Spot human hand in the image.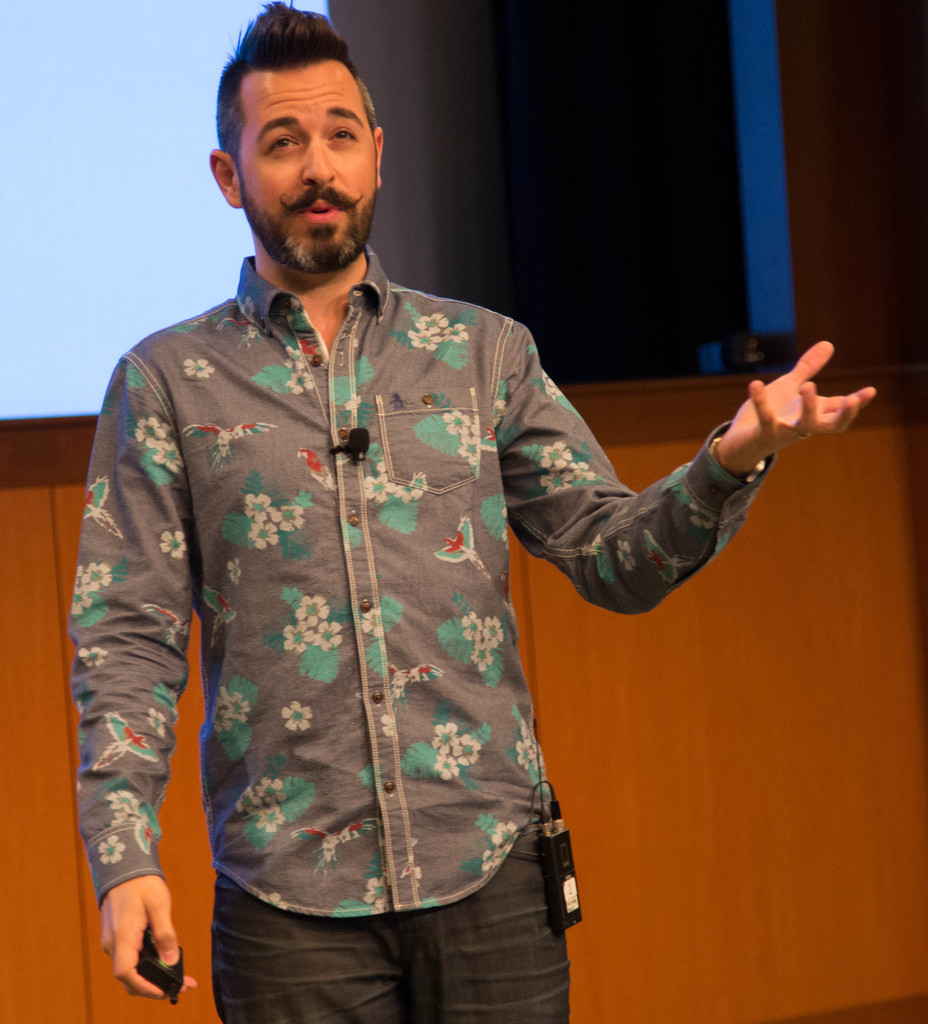
human hand found at bbox=(100, 872, 198, 1002).
